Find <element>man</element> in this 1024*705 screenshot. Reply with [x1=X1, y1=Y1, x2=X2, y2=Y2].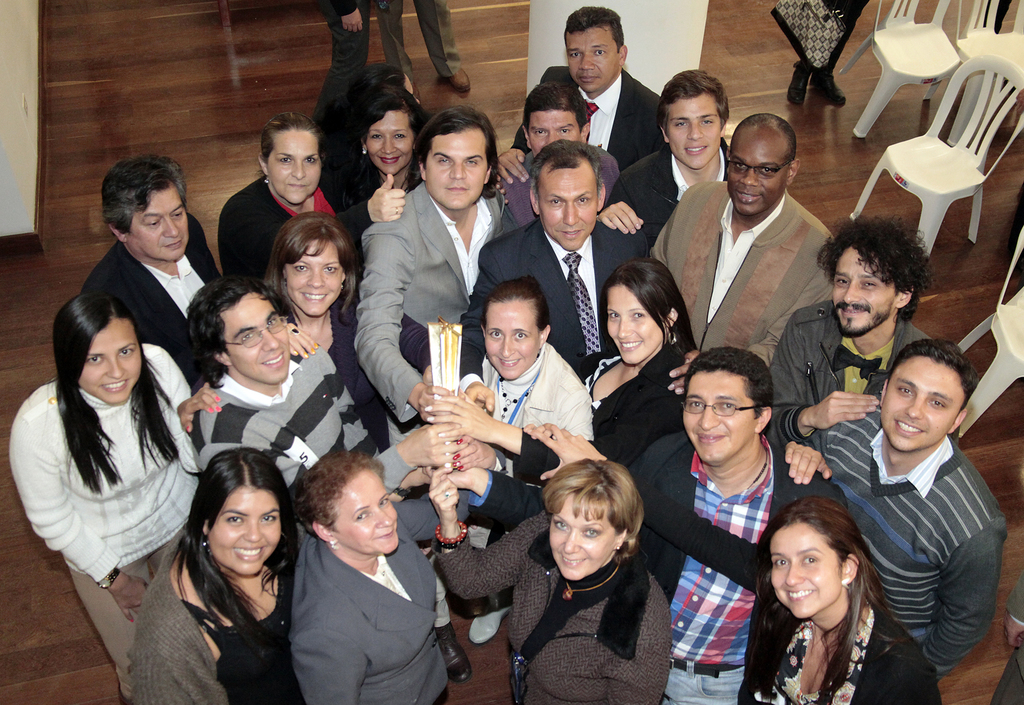
[x1=530, y1=4, x2=673, y2=170].
